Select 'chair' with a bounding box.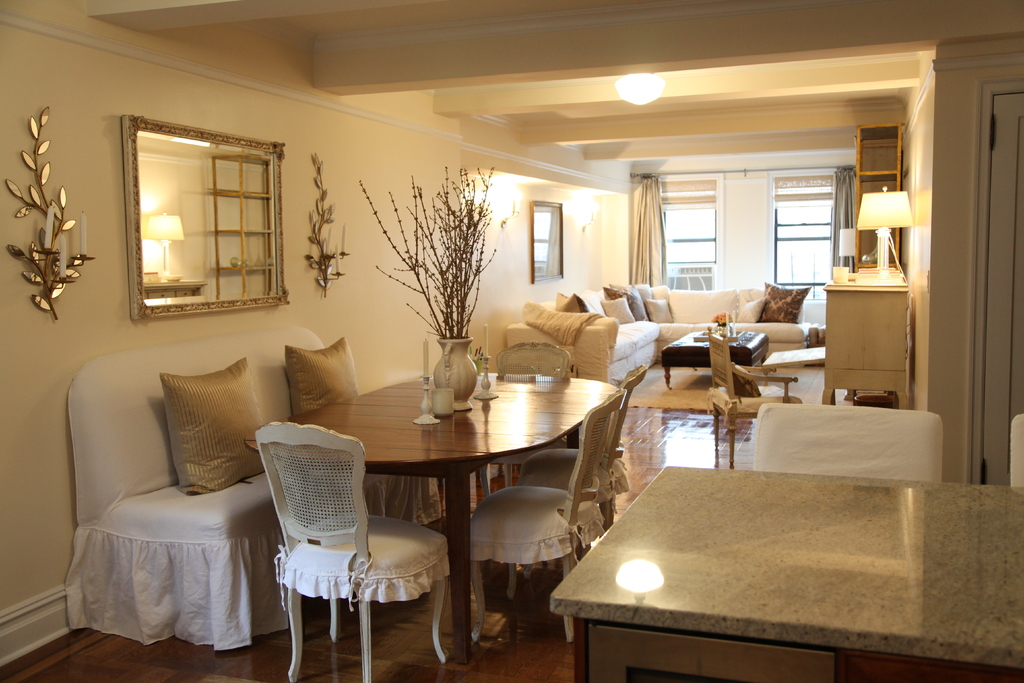
x1=519 y1=364 x2=655 y2=533.
